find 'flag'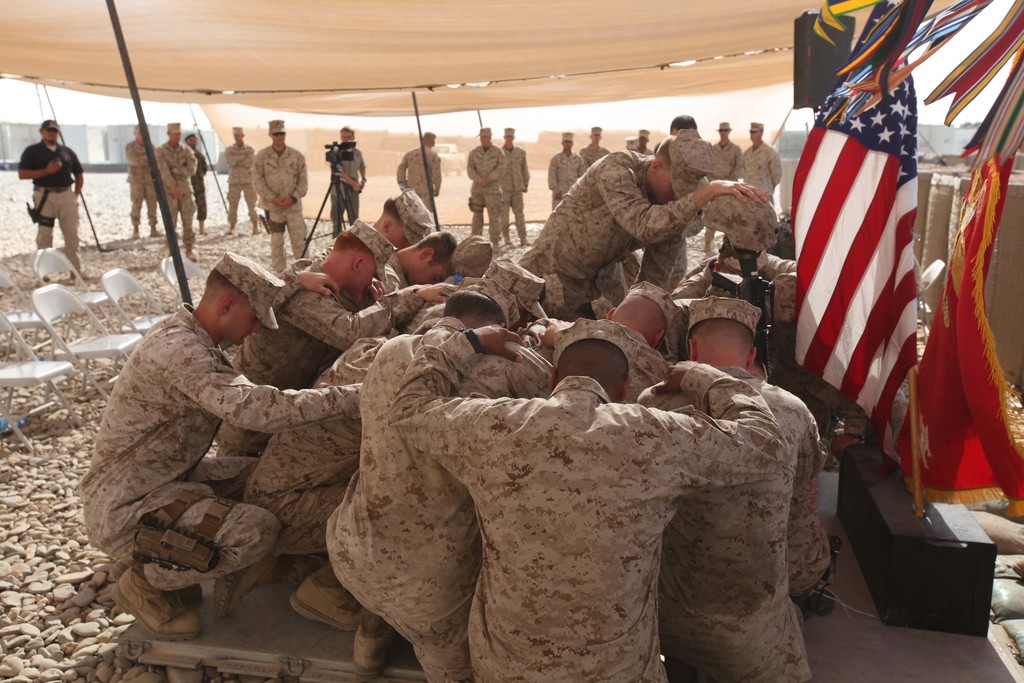
bbox=[791, 87, 940, 457]
